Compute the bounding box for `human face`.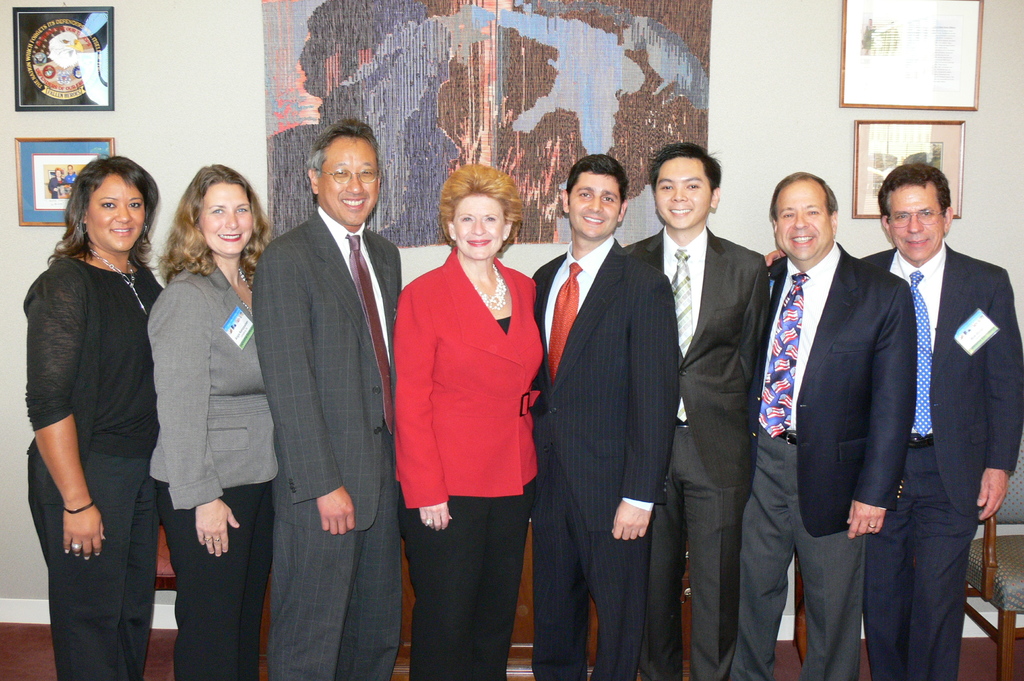
select_region(456, 193, 504, 260).
